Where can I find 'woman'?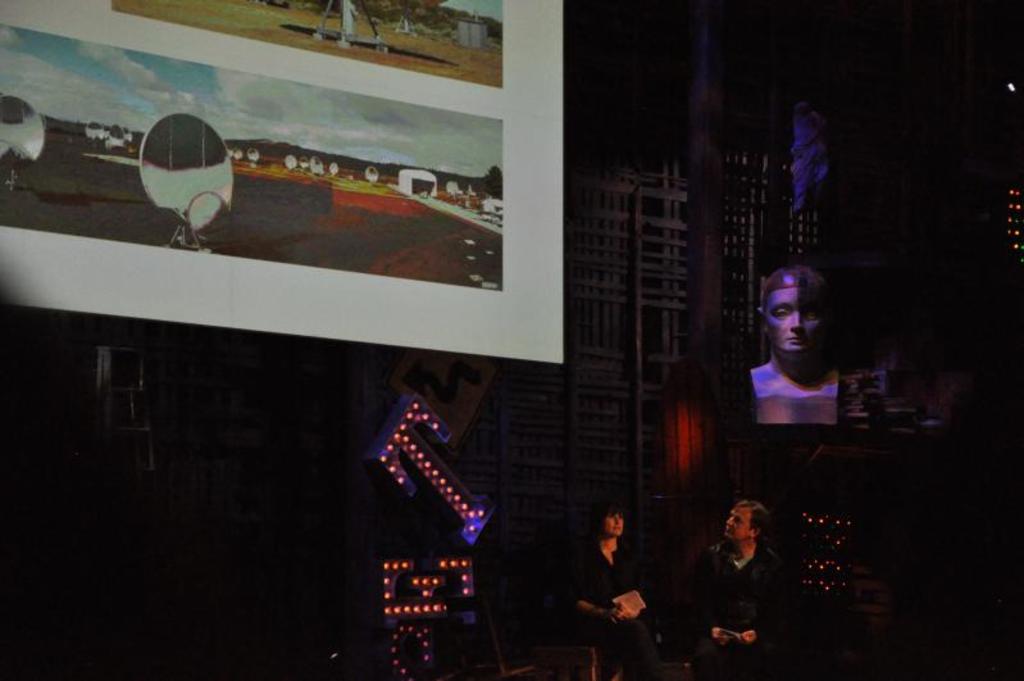
You can find it at (left=568, top=501, right=666, bottom=680).
